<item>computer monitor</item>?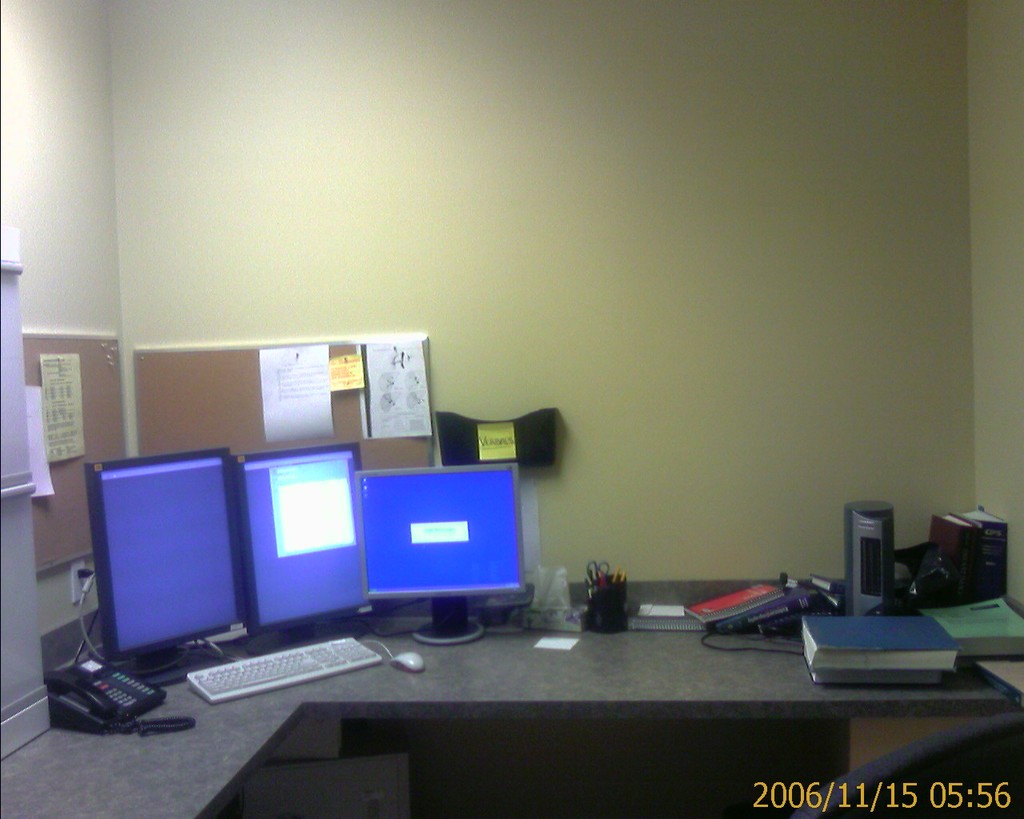
bbox(230, 437, 390, 664)
